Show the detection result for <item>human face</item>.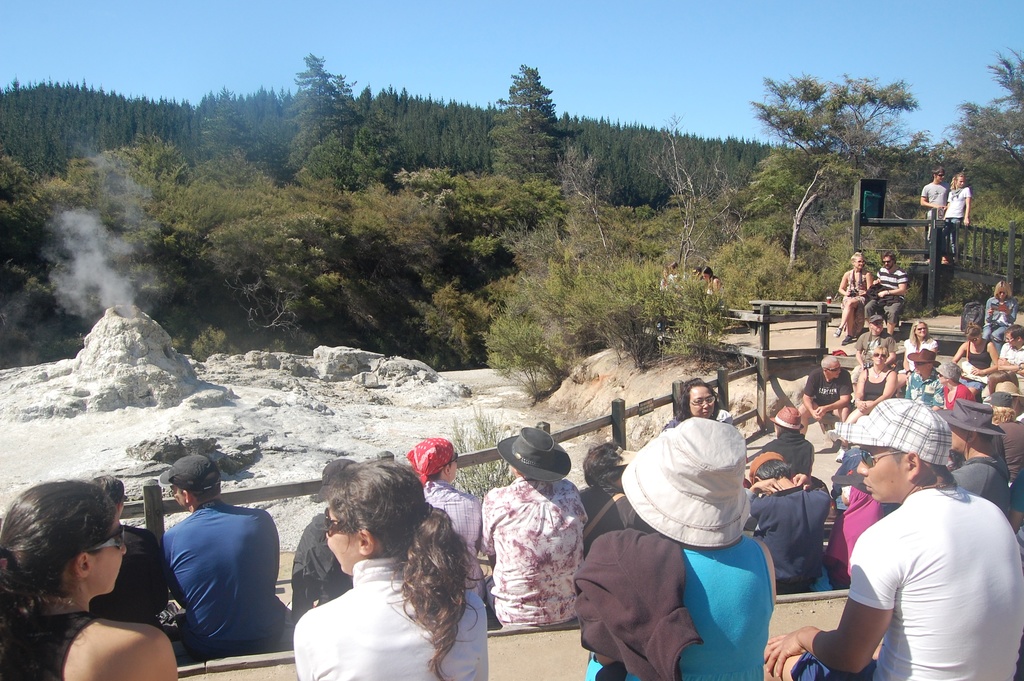
box(1007, 333, 1014, 343).
